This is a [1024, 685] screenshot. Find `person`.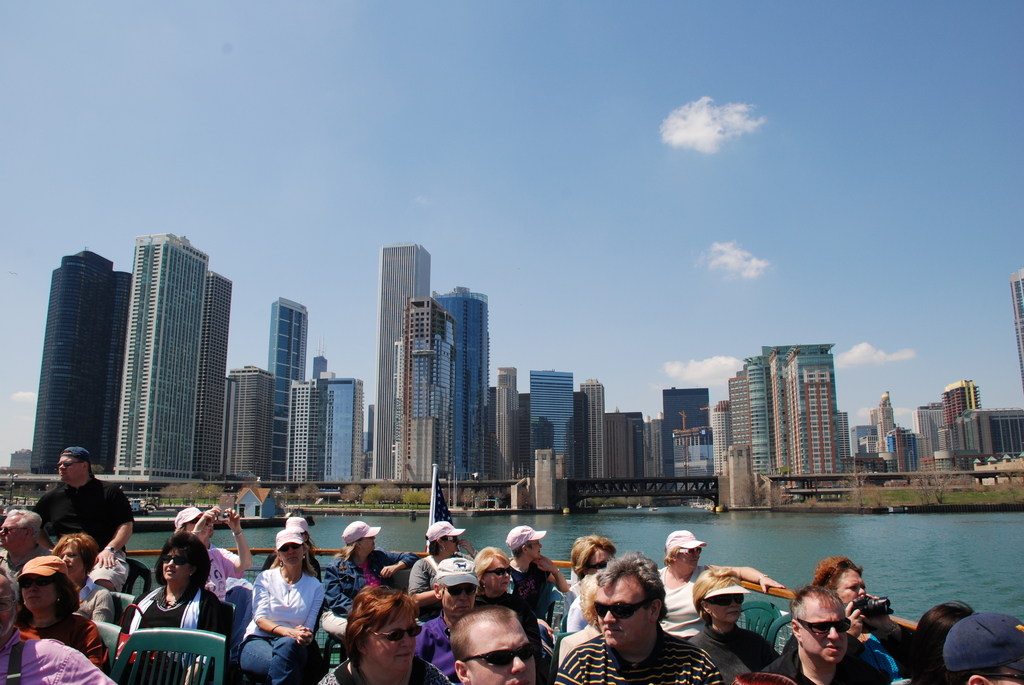
Bounding box: 231:530:324:684.
